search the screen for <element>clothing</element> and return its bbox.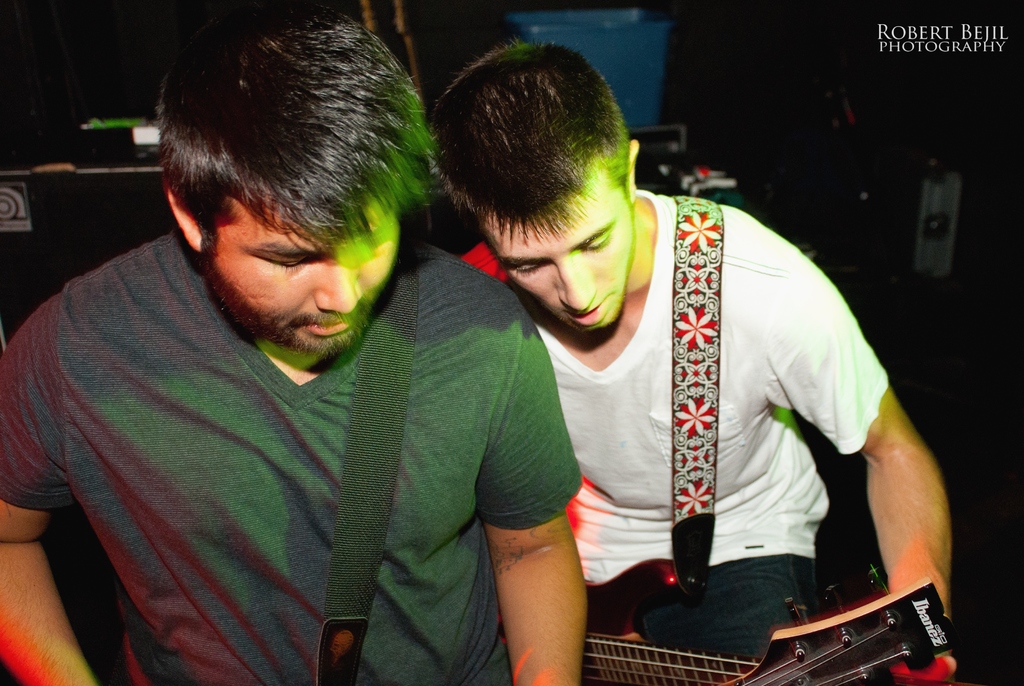
Found: (456,191,891,586).
